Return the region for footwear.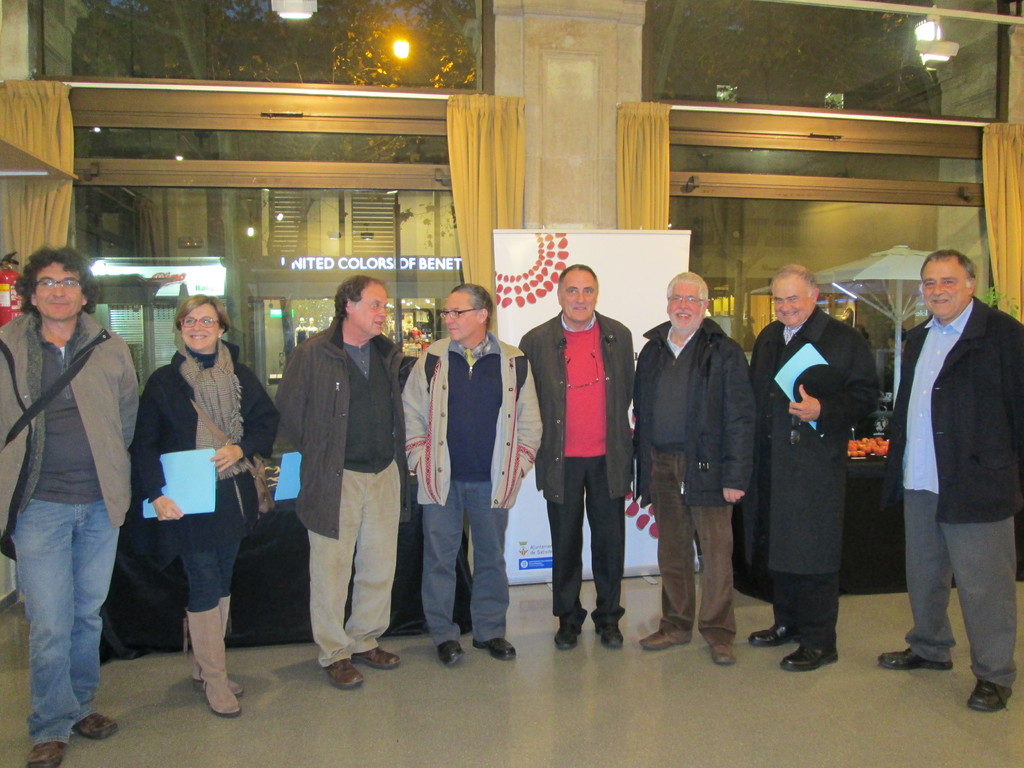
Rect(24, 739, 65, 767).
